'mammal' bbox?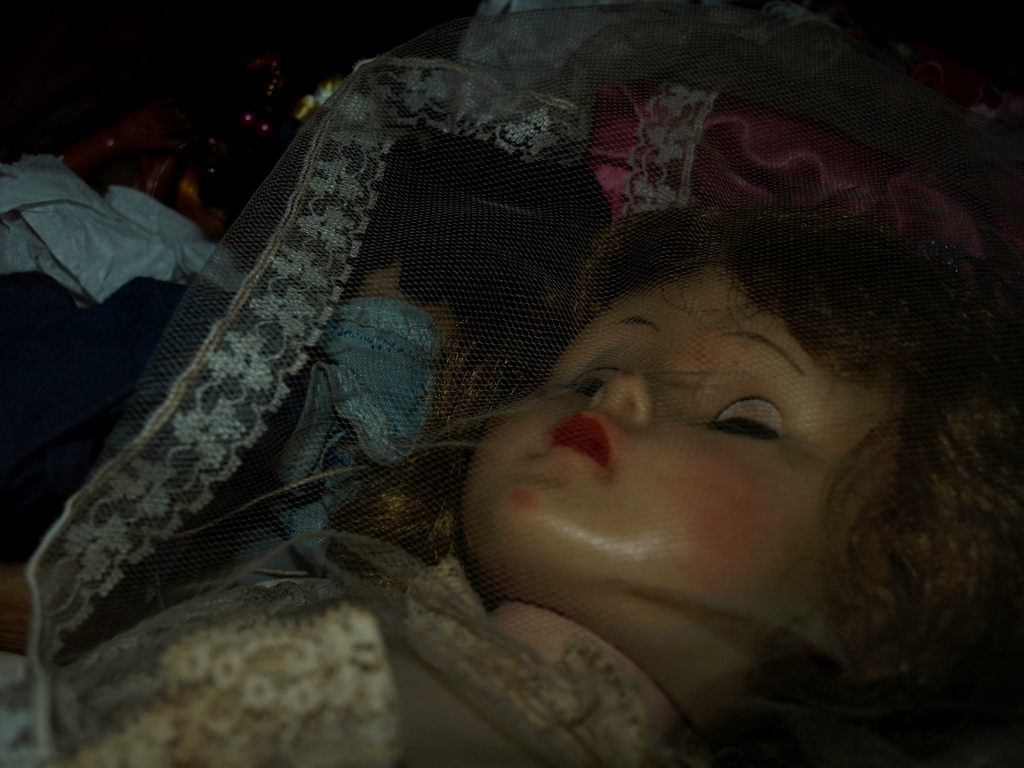
x1=19, y1=4, x2=1023, y2=697
